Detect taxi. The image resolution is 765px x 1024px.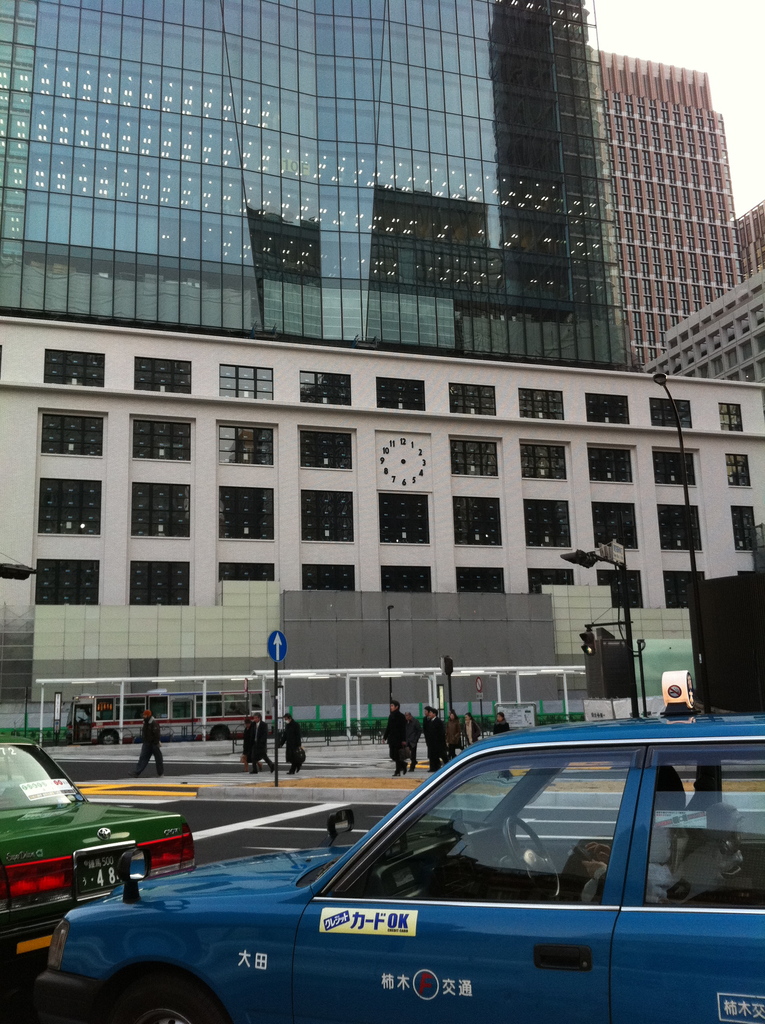
l=30, t=664, r=764, b=1023.
